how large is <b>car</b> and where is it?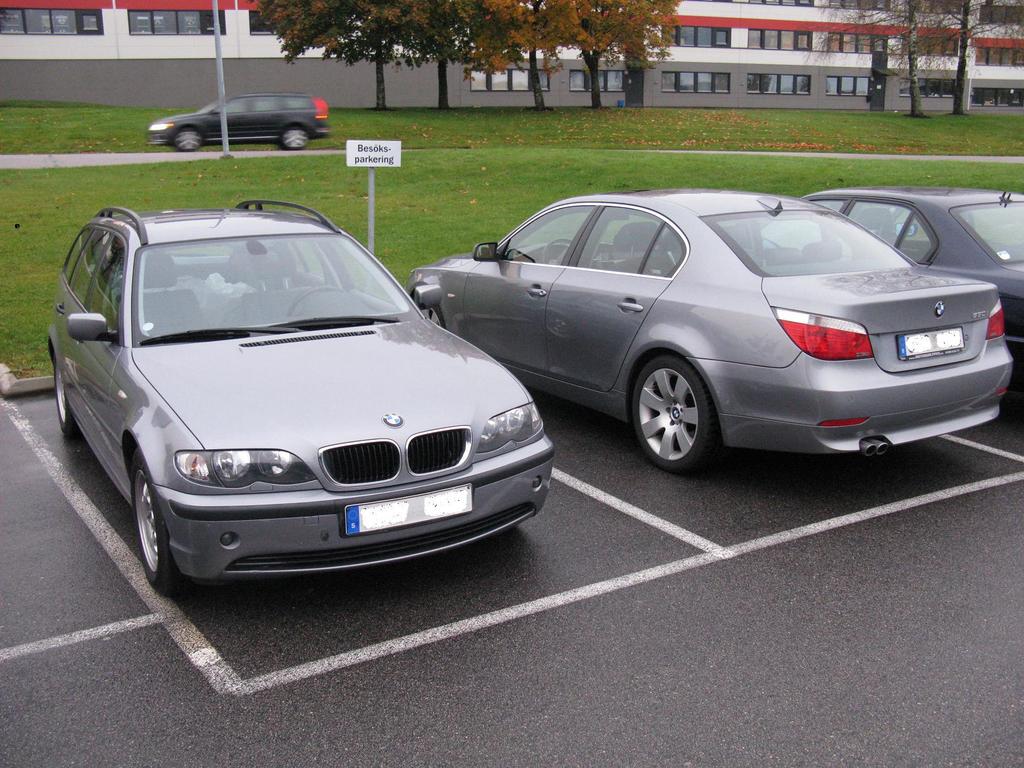
Bounding box: <region>410, 180, 1017, 474</region>.
